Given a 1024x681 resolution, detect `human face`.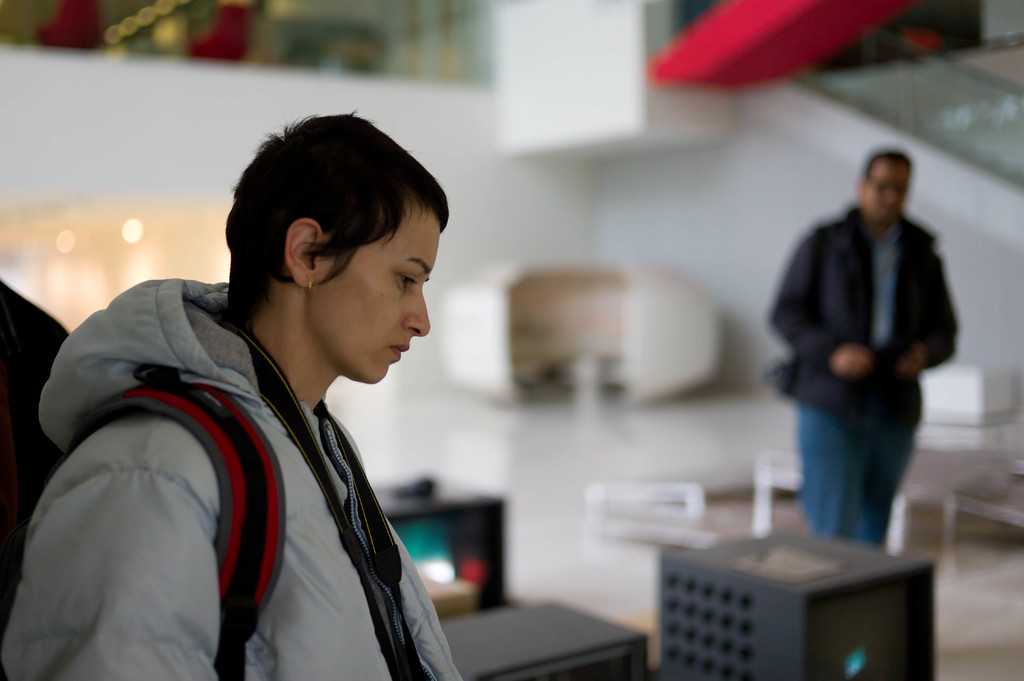
detection(865, 161, 908, 220).
